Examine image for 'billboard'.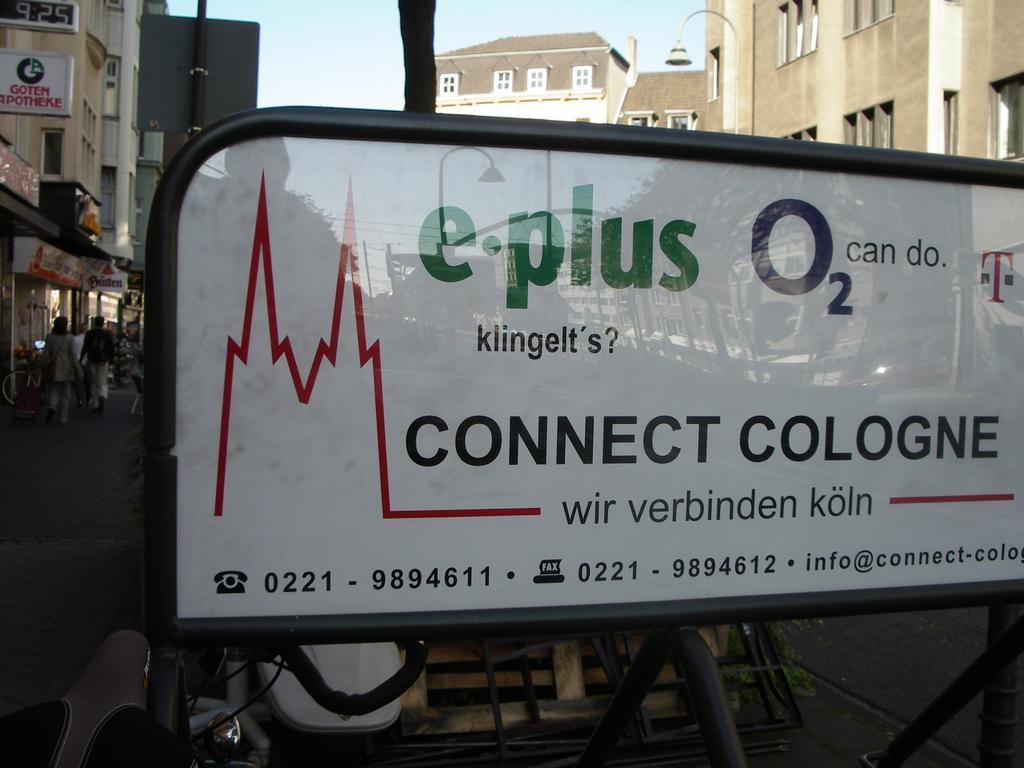
Examination result: [115,142,1023,679].
